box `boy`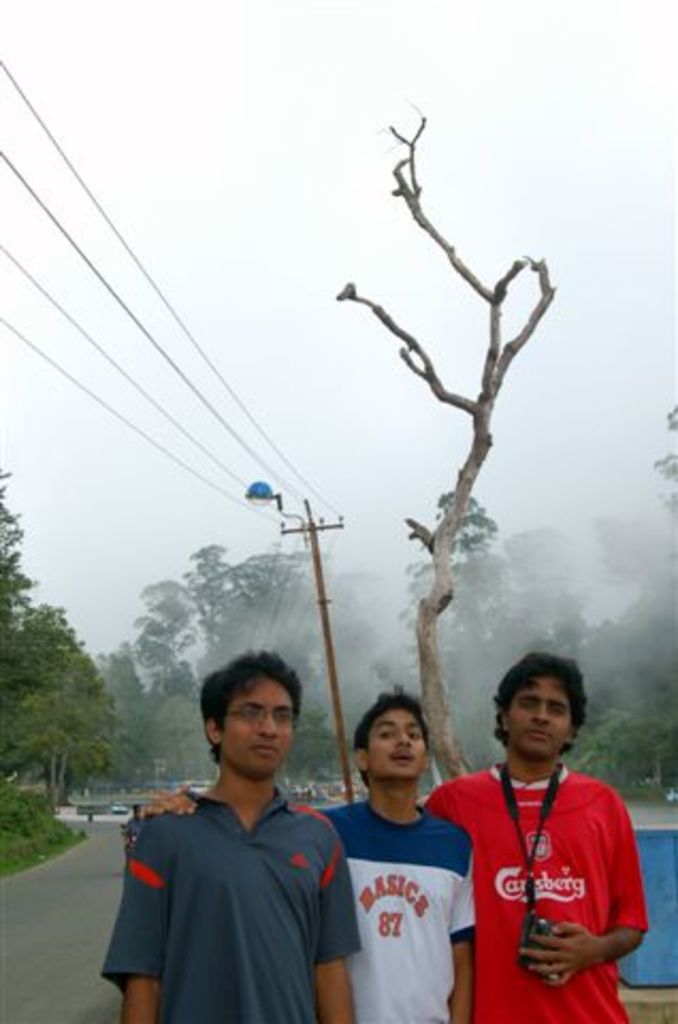
[128,685,480,1022]
